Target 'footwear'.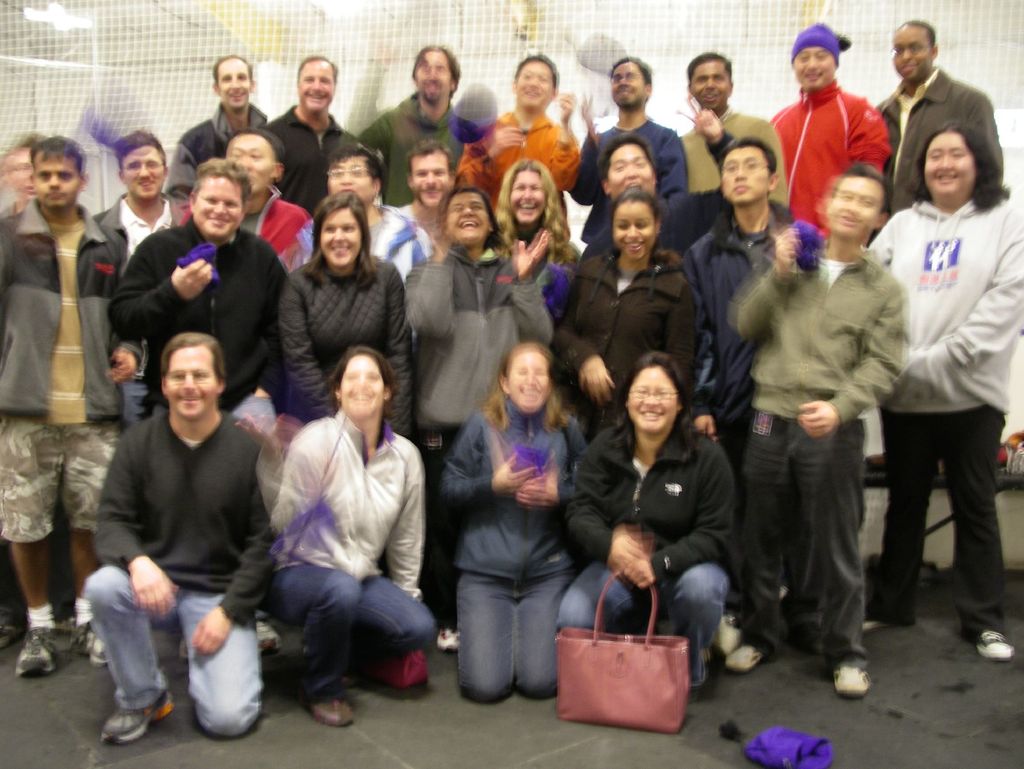
Target region: pyautogui.locateOnScreen(256, 617, 282, 652).
